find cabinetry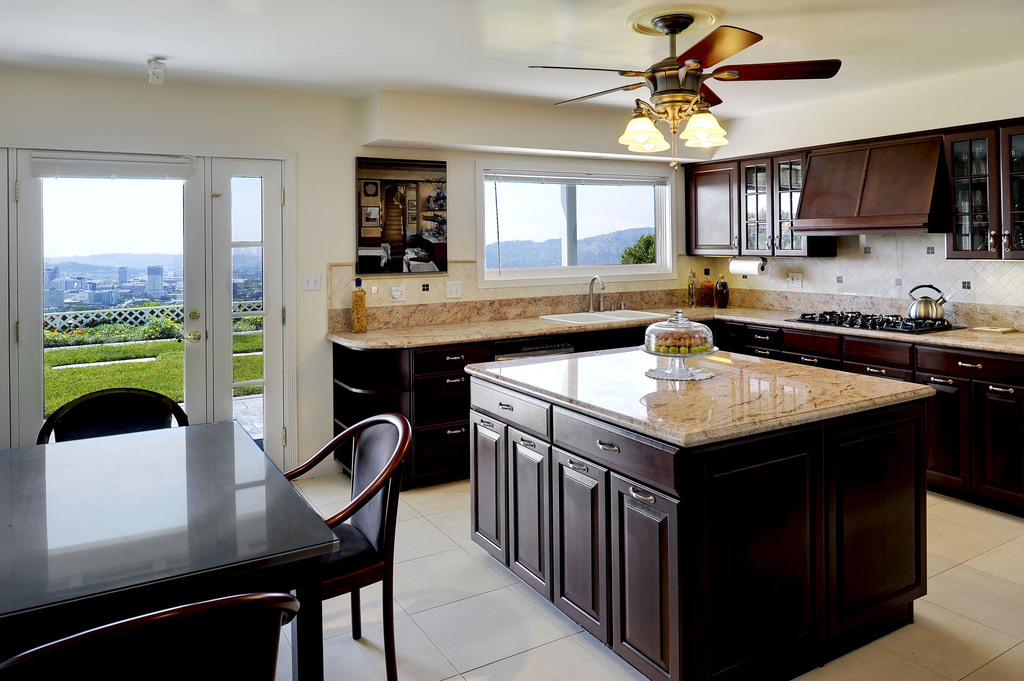
box=[924, 378, 1023, 479]
